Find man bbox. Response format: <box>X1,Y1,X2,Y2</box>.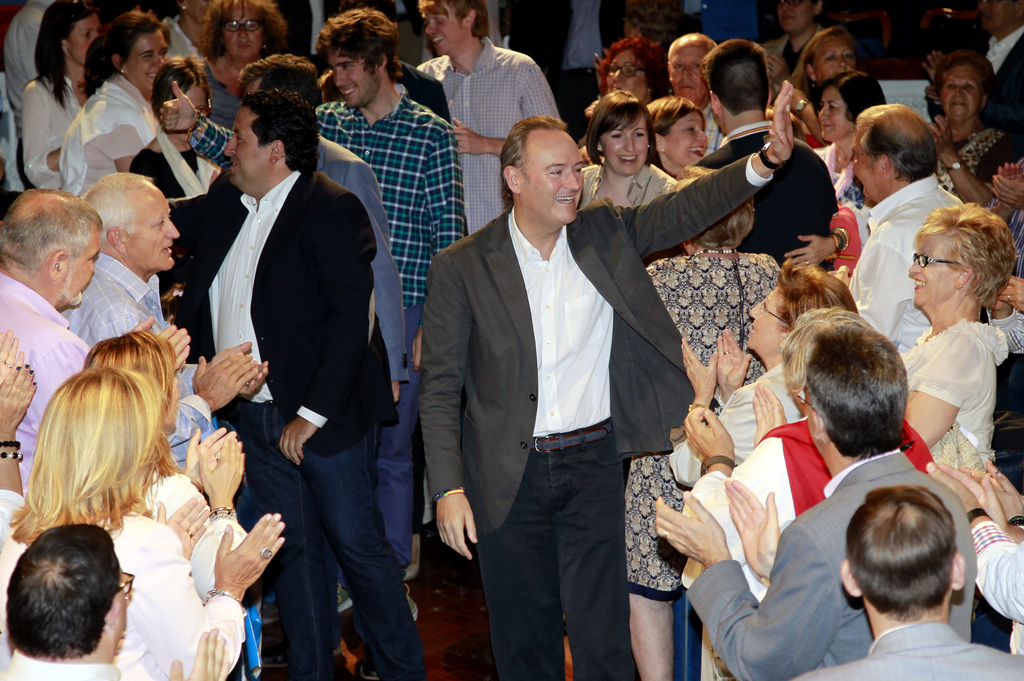
<box>49,166,275,473</box>.
